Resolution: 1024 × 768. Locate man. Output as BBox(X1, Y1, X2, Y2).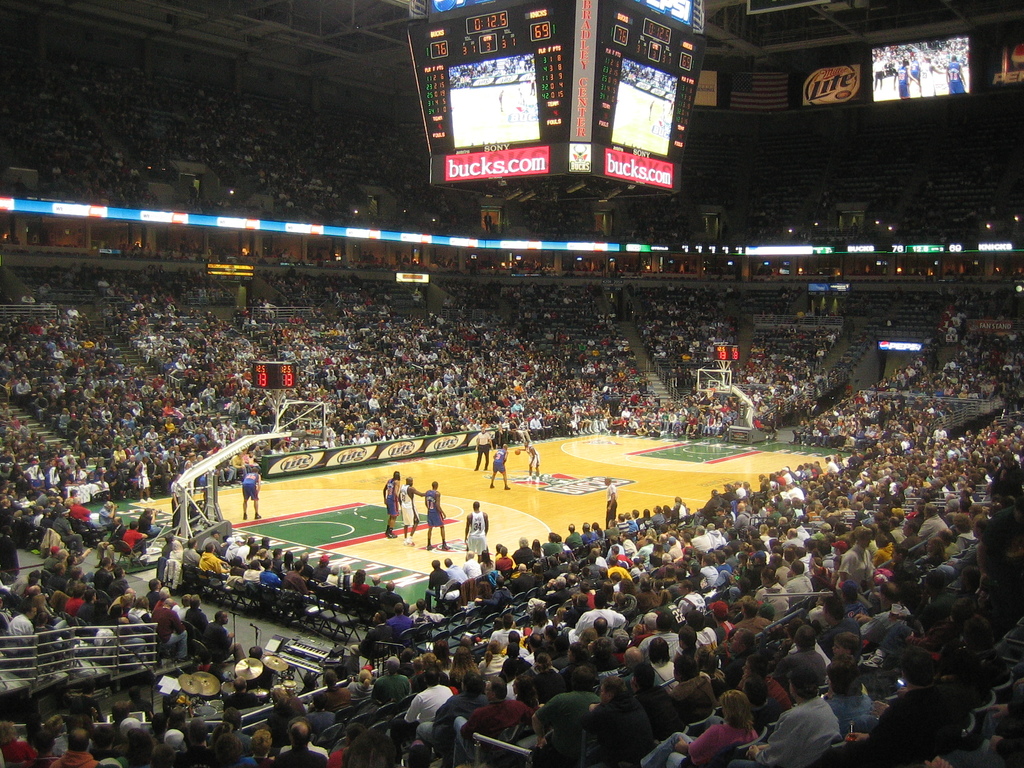
BBox(483, 544, 500, 585).
